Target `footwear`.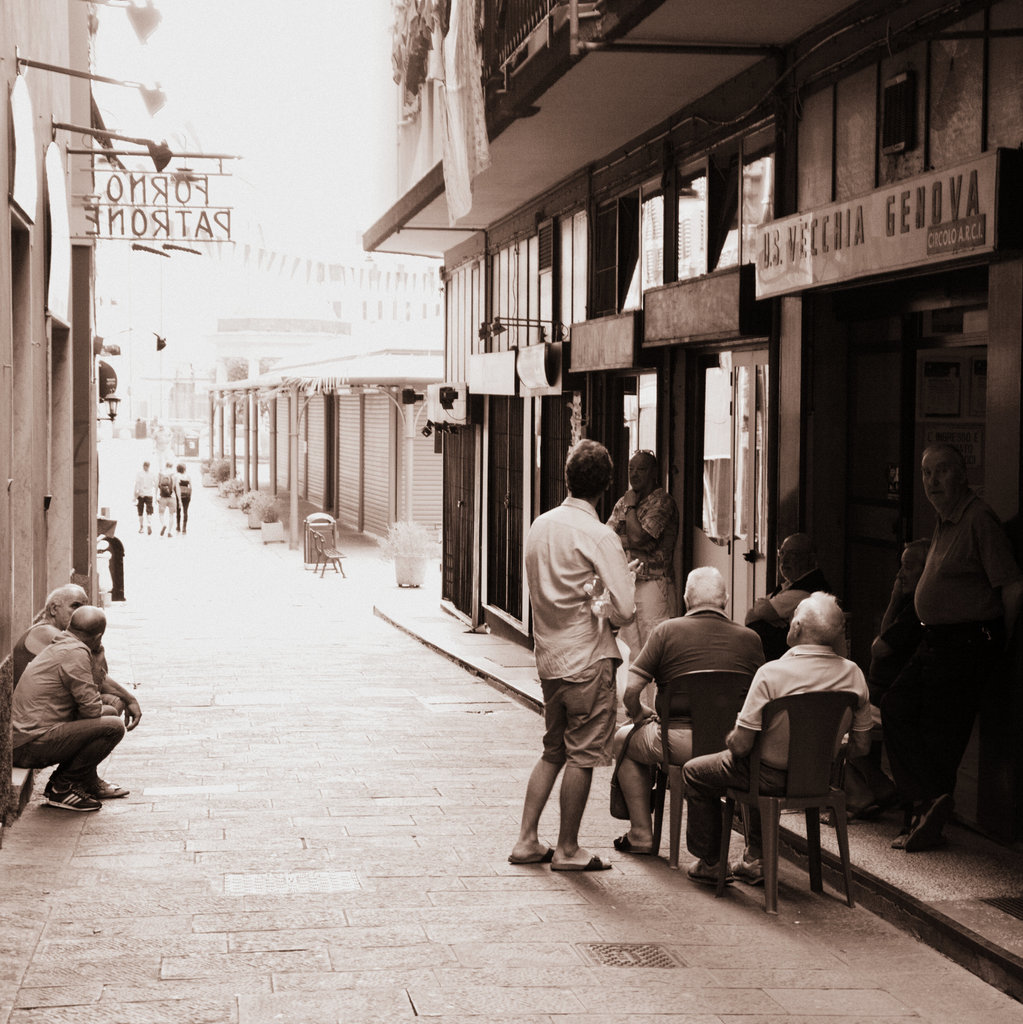
Target region: (549,855,614,869).
